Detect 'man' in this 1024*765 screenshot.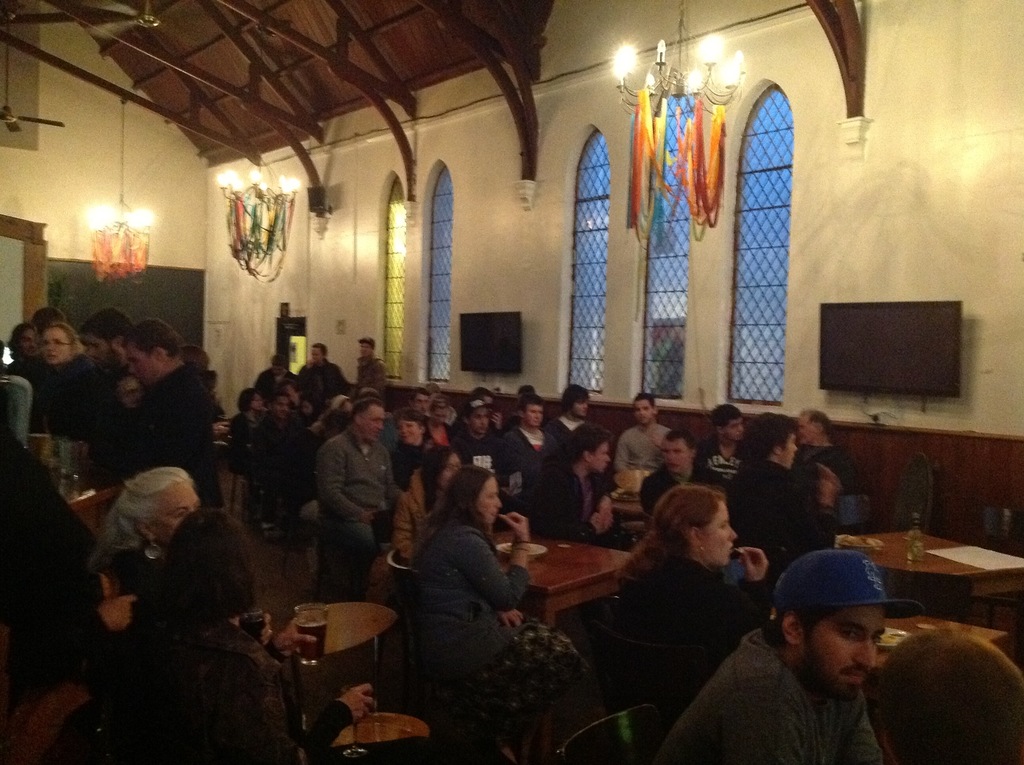
Detection: 514,419,627,549.
